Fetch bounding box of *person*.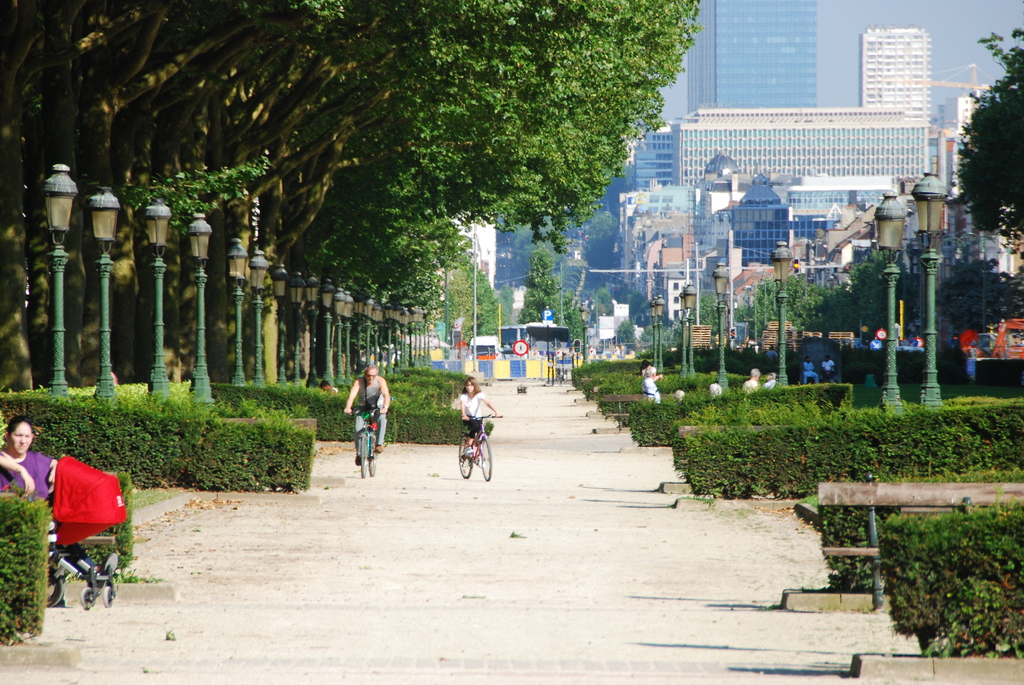
Bbox: [645,363,665,407].
